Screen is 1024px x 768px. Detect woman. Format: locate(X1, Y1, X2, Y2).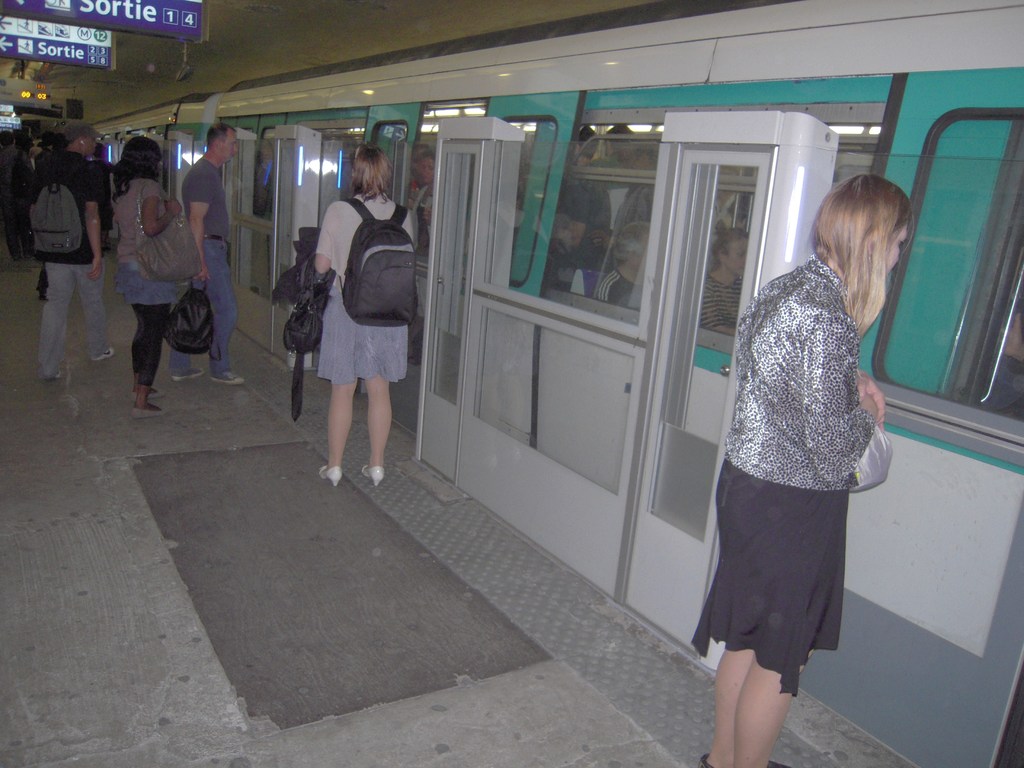
locate(113, 136, 186, 419).
